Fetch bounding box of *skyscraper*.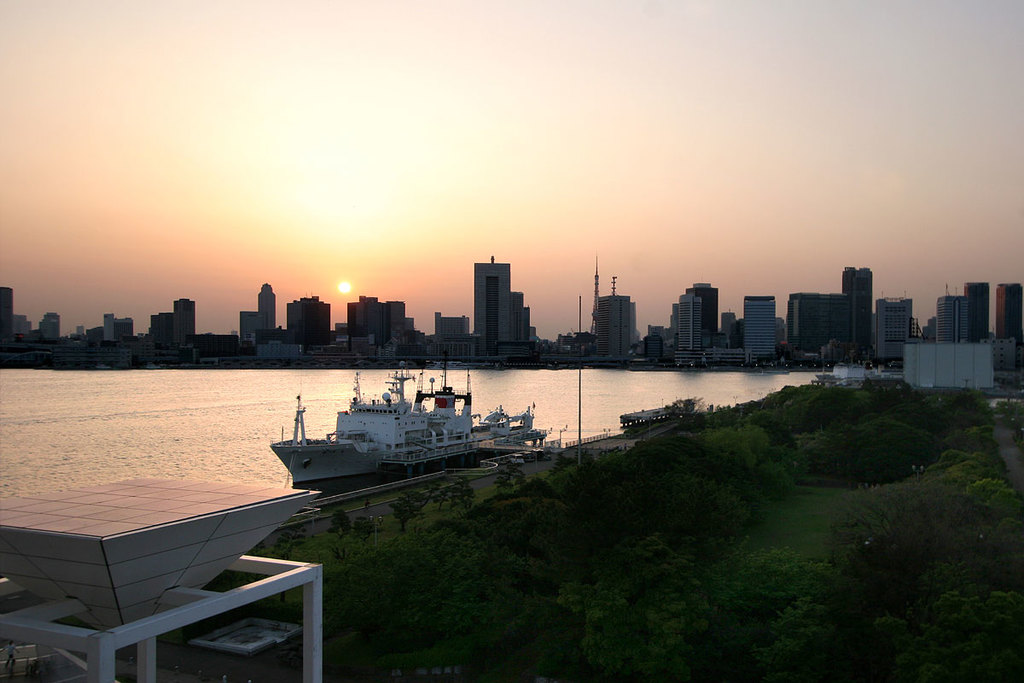
Bbox: bbox=(468, 250, 536, 371).
